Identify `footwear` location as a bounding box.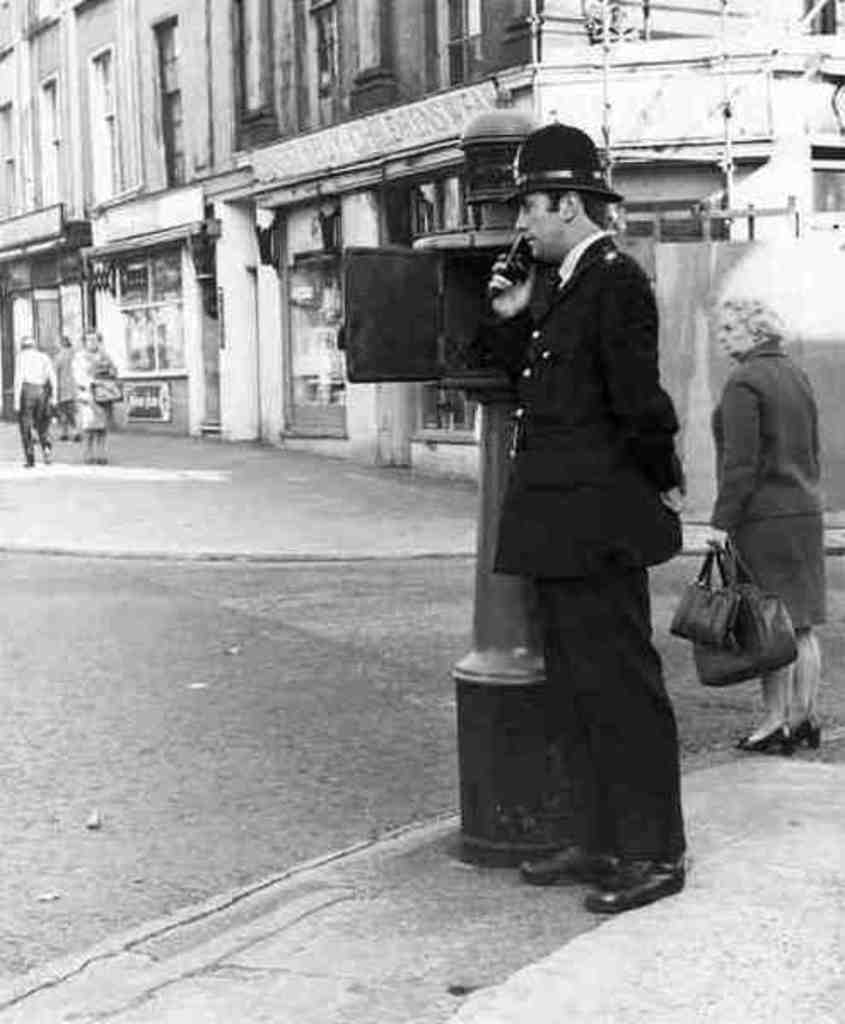
{"left": 41, "top": 445, "right": 50, "bottom": 464}.
